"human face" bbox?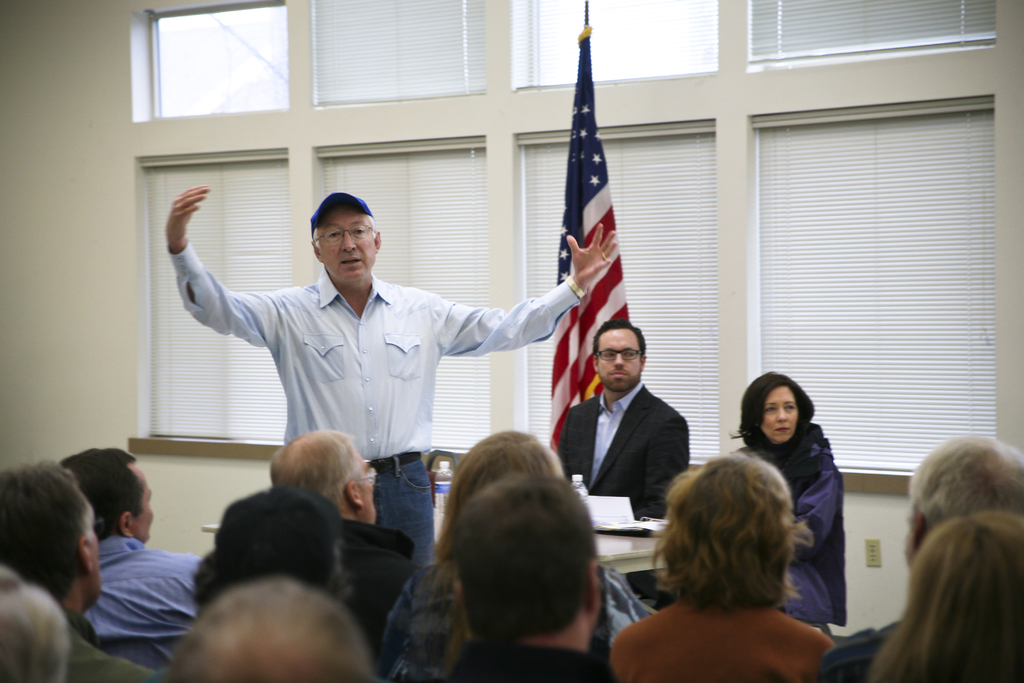
136, 468, 152, 542
